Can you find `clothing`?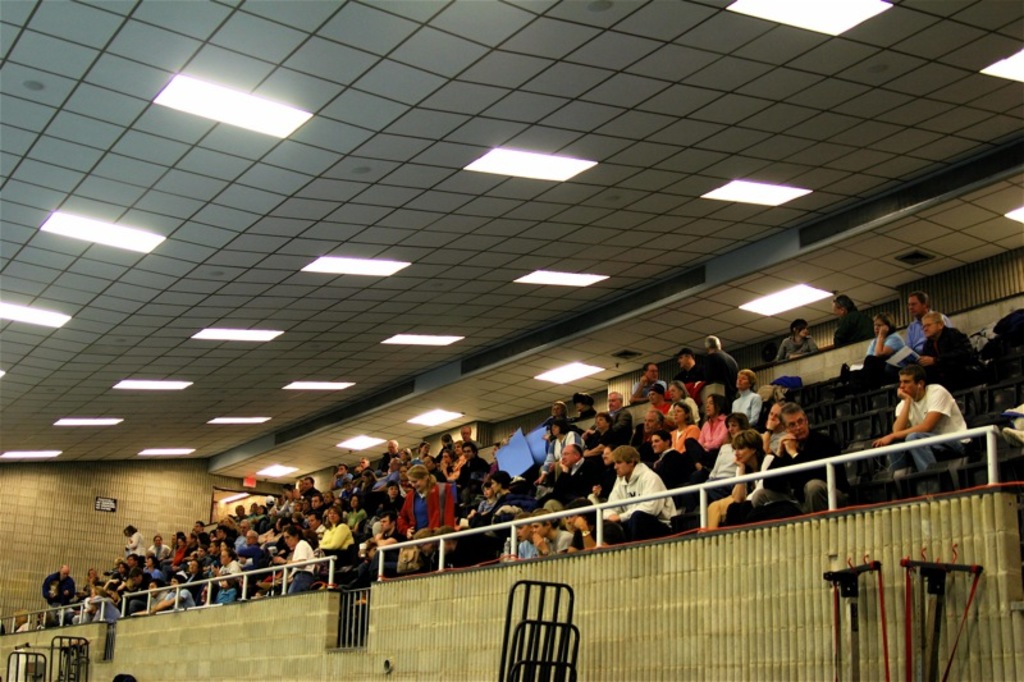
Yes, bounding box: box(388, 491, 463, 572).
